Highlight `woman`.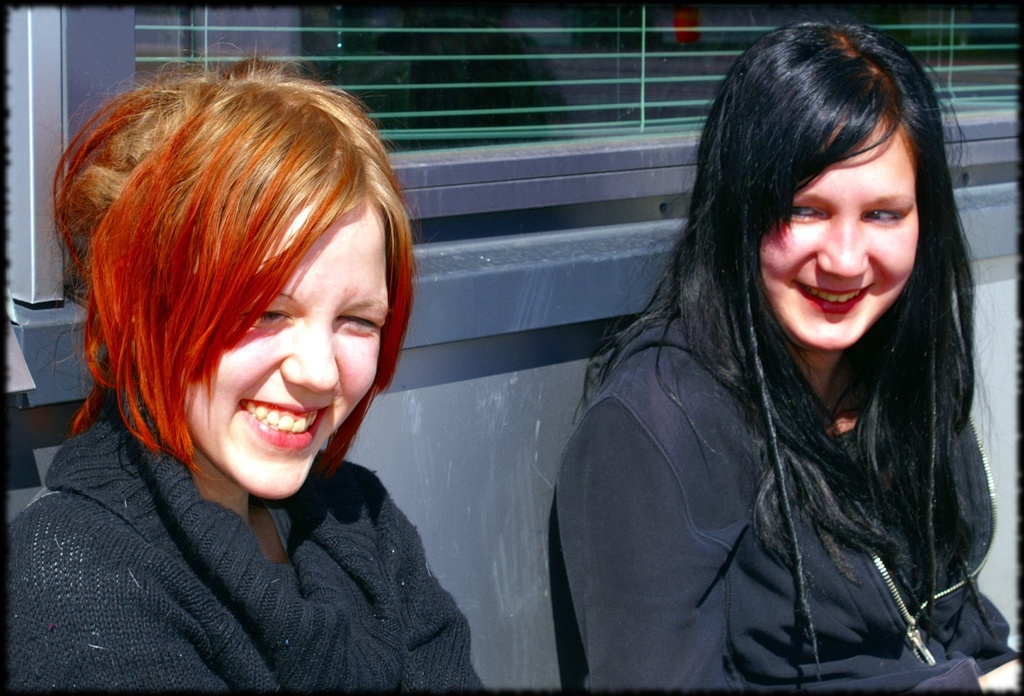
Highlighted region: 0 42 486 695.
